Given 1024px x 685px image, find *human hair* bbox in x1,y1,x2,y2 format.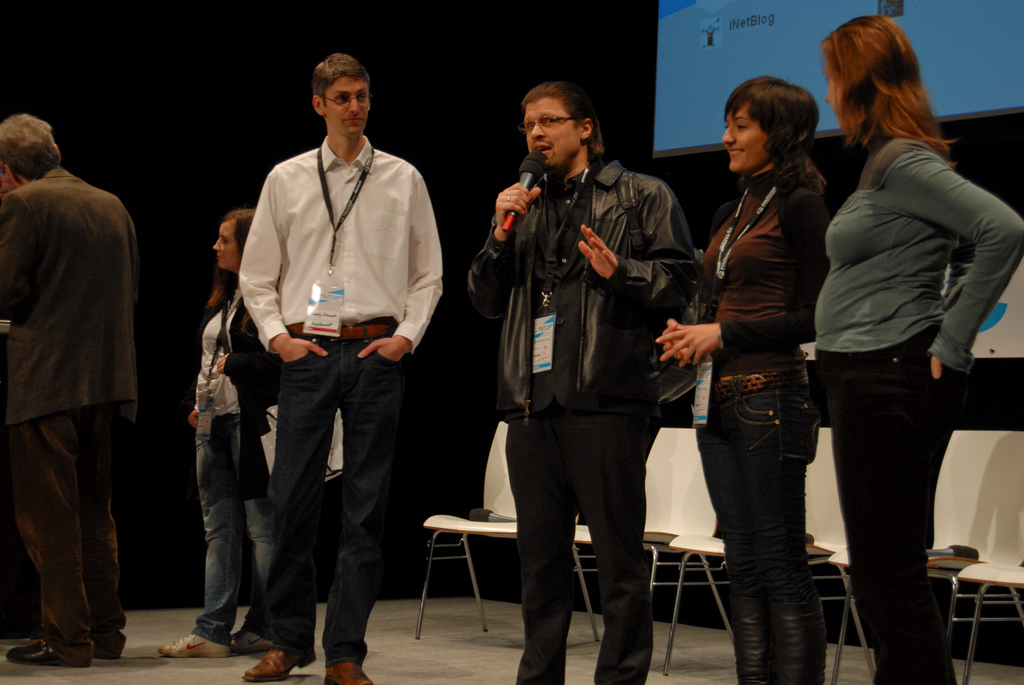
309,50,374,107.
